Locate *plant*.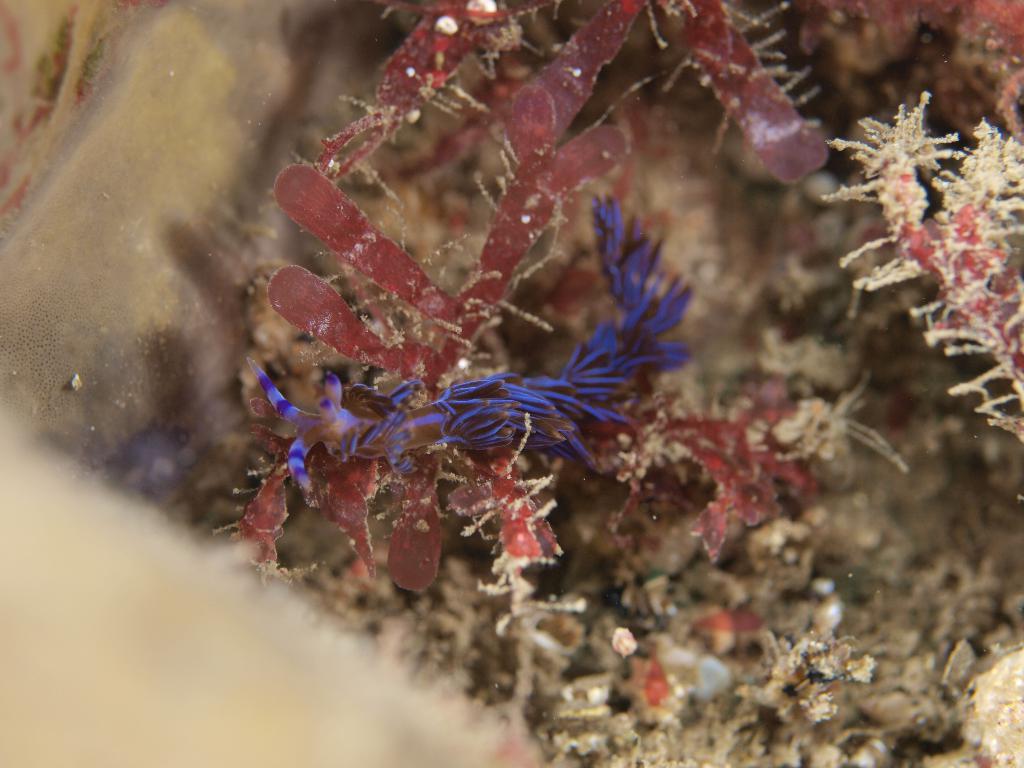
Bounding box: x1=134 y1=0 x2=1023 y2=767.
